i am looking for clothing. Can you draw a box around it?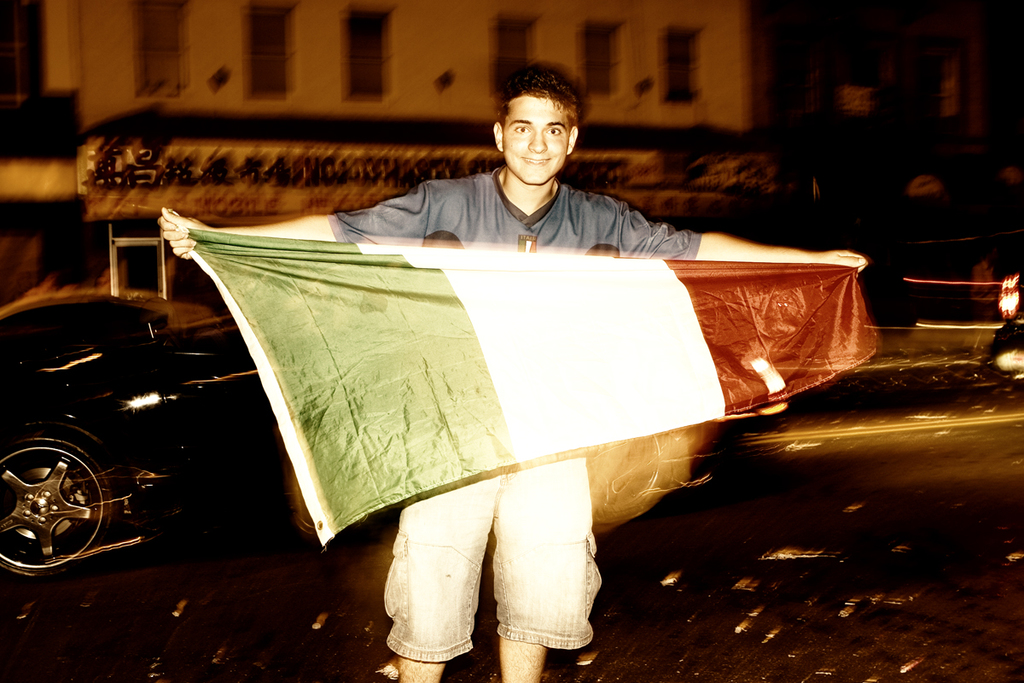
Sure, the bounding box is 327 166 701 660.
